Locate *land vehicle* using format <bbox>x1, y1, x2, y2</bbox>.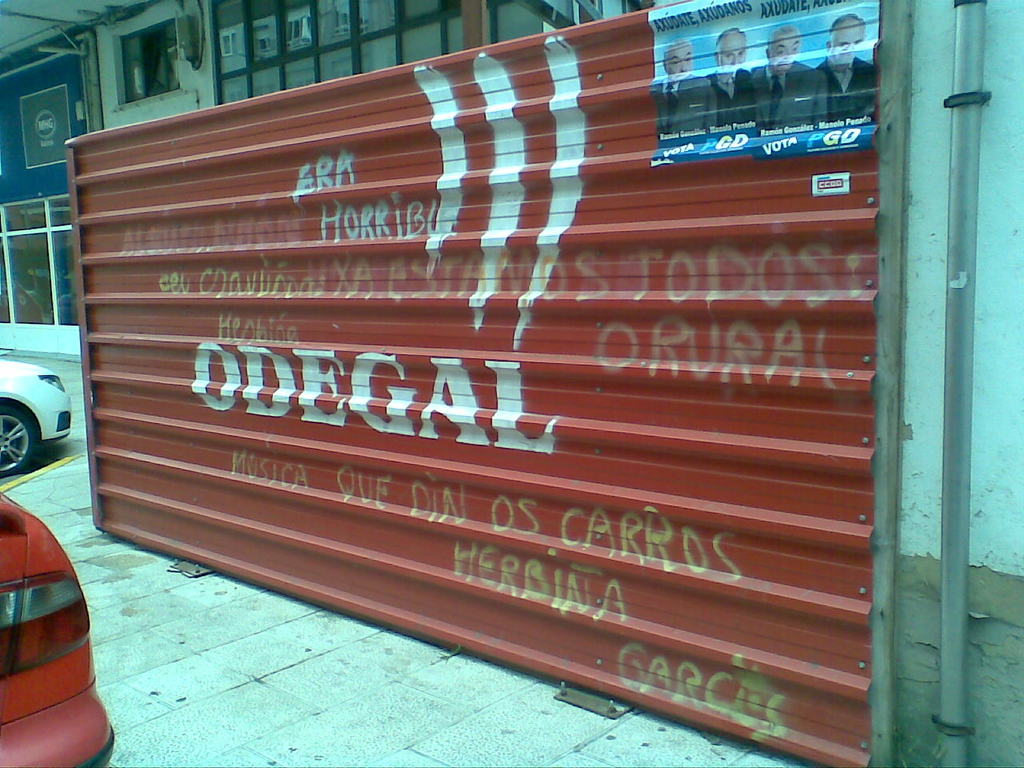
<bbox>0, 492, 118, 766</bbox>.
